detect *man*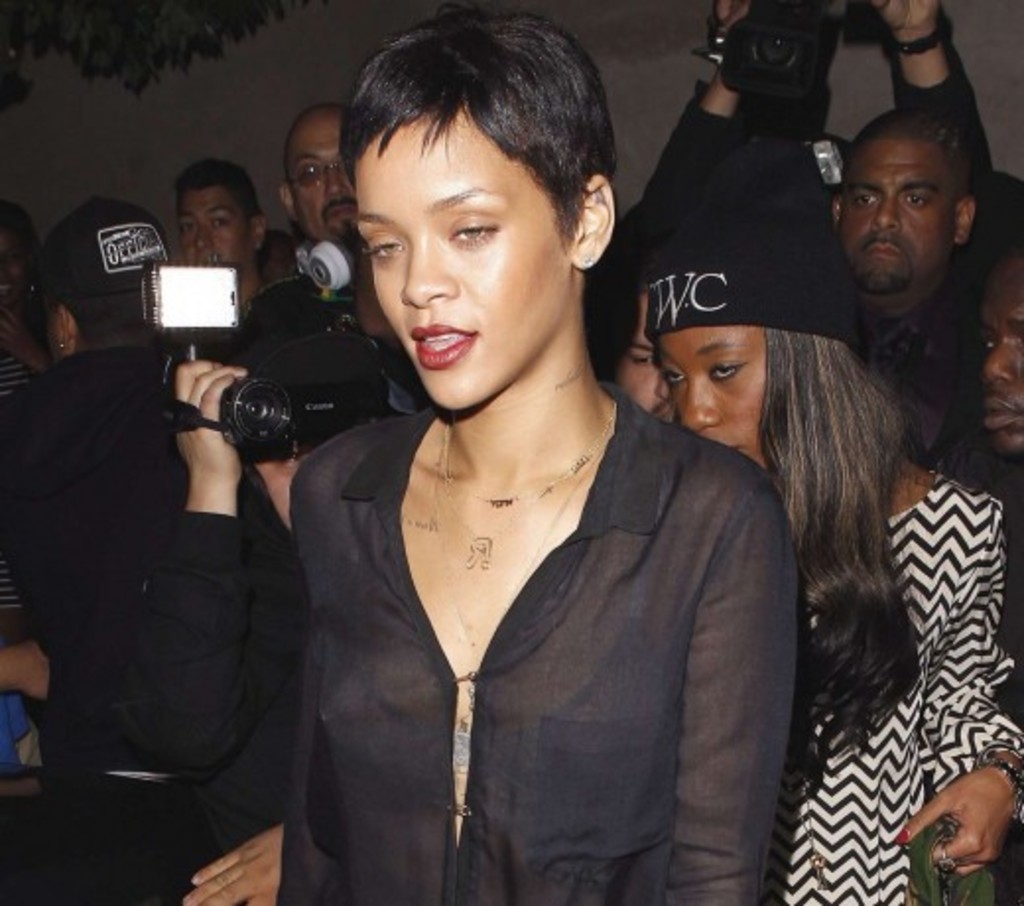
{"x1": 173, "y1": 162, "x2": 266, "y2": 307}
